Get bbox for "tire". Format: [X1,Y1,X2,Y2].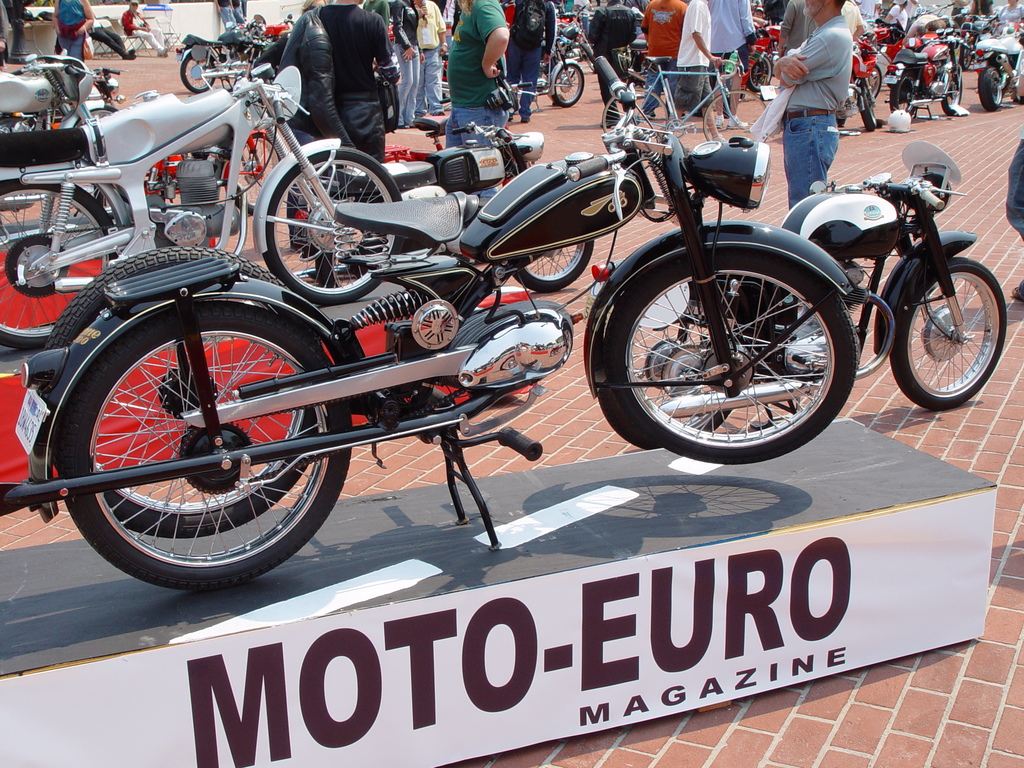
[977,66,1004,110].
